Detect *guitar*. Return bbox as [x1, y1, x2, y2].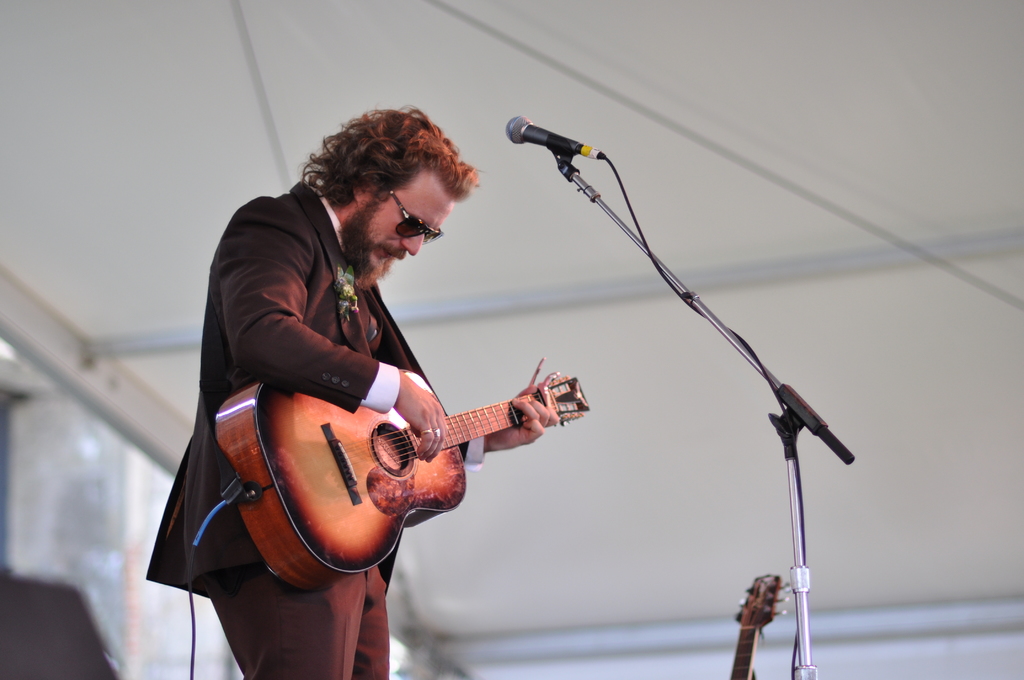
[725, 565, 799, 679].
